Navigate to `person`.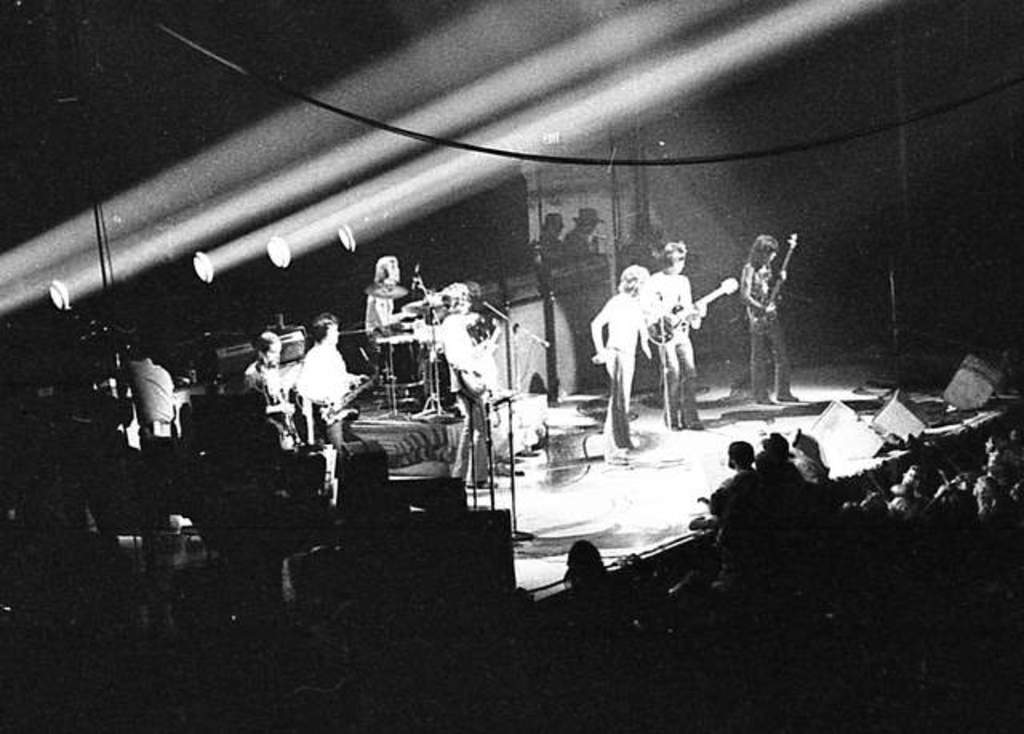
Navigation target: rect(291, 313, 358, 456).
